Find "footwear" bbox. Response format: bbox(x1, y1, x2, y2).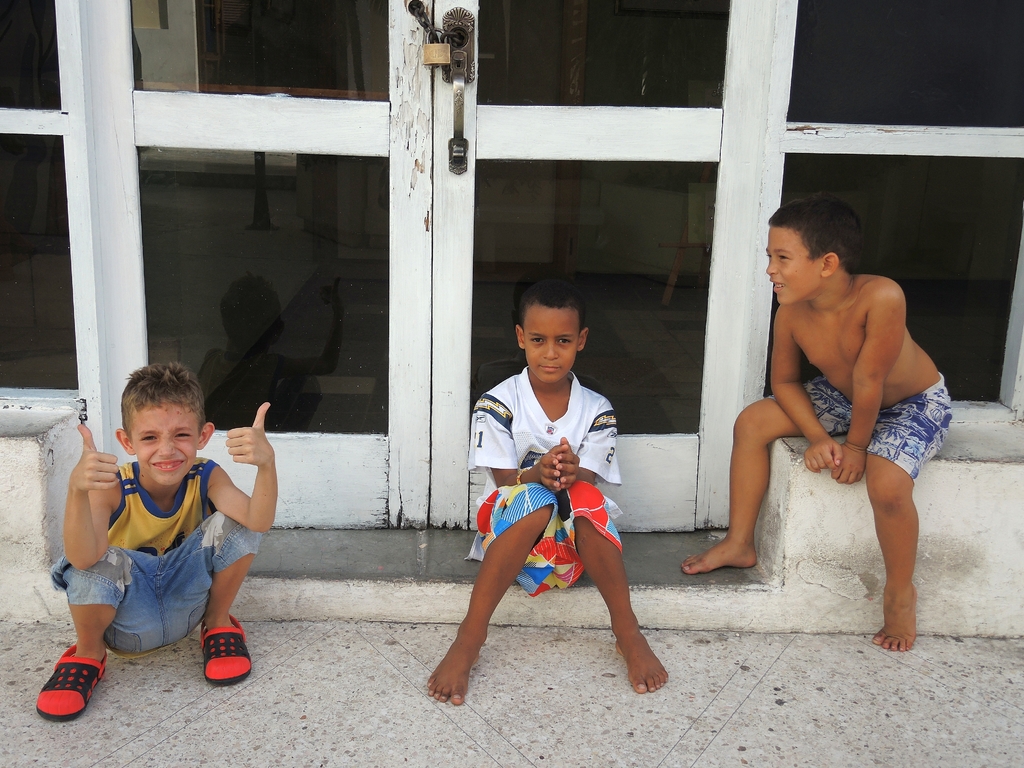
bbox(20, 635, 109, 724).
